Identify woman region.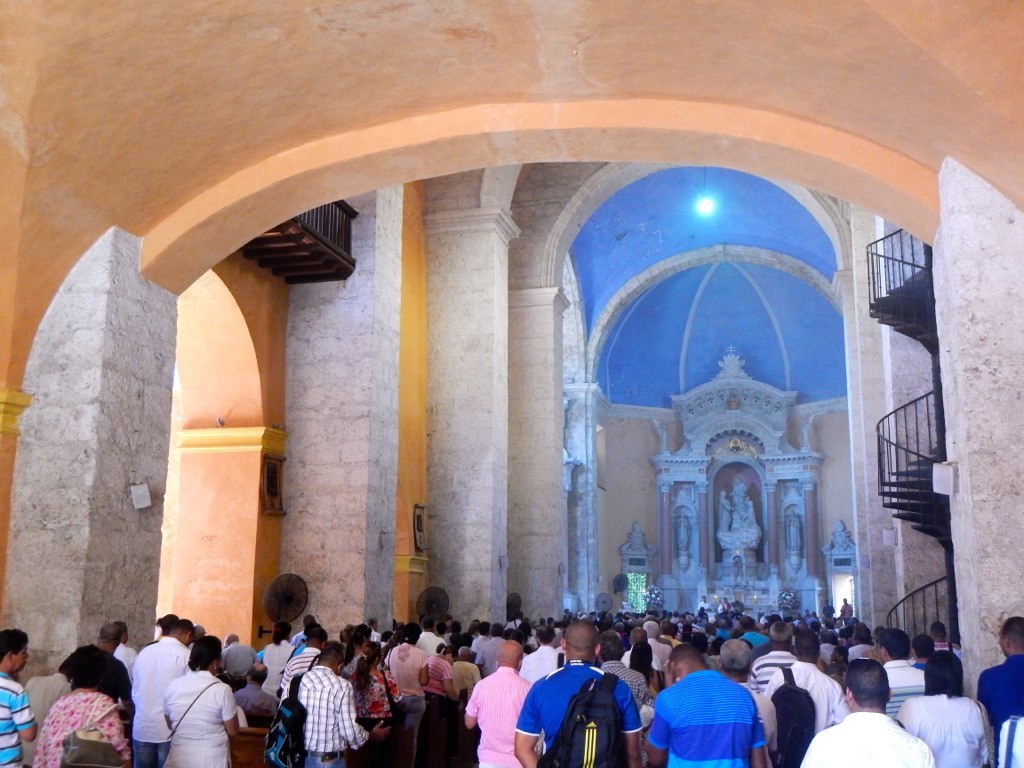
Region: (34,666,133,767).
